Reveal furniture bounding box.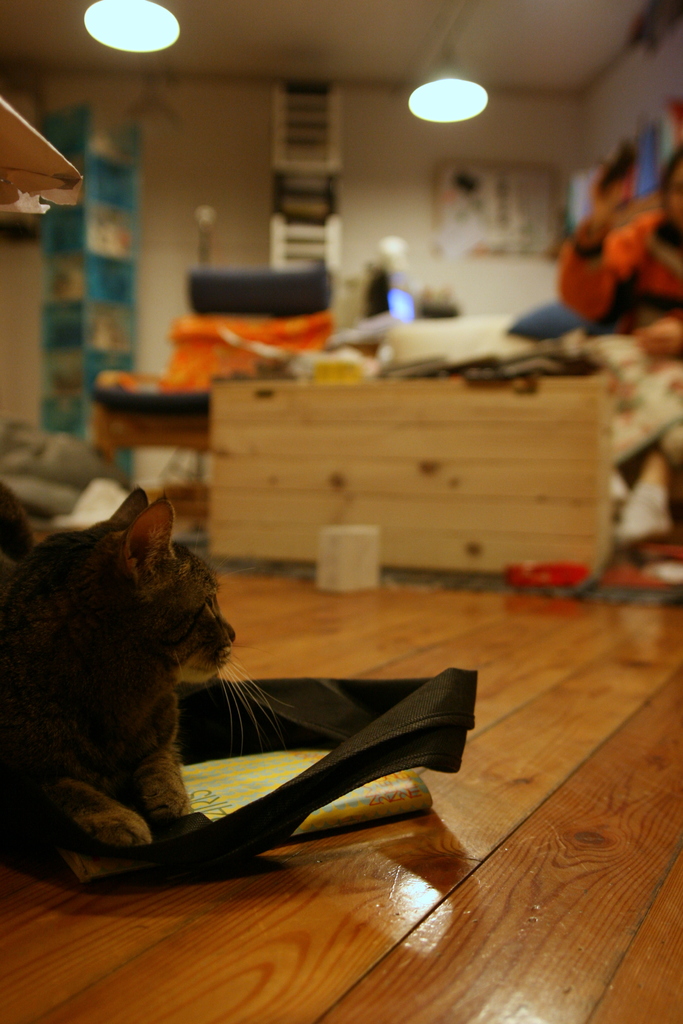
Revealed: select_region(0, 567, 682, 1023).
